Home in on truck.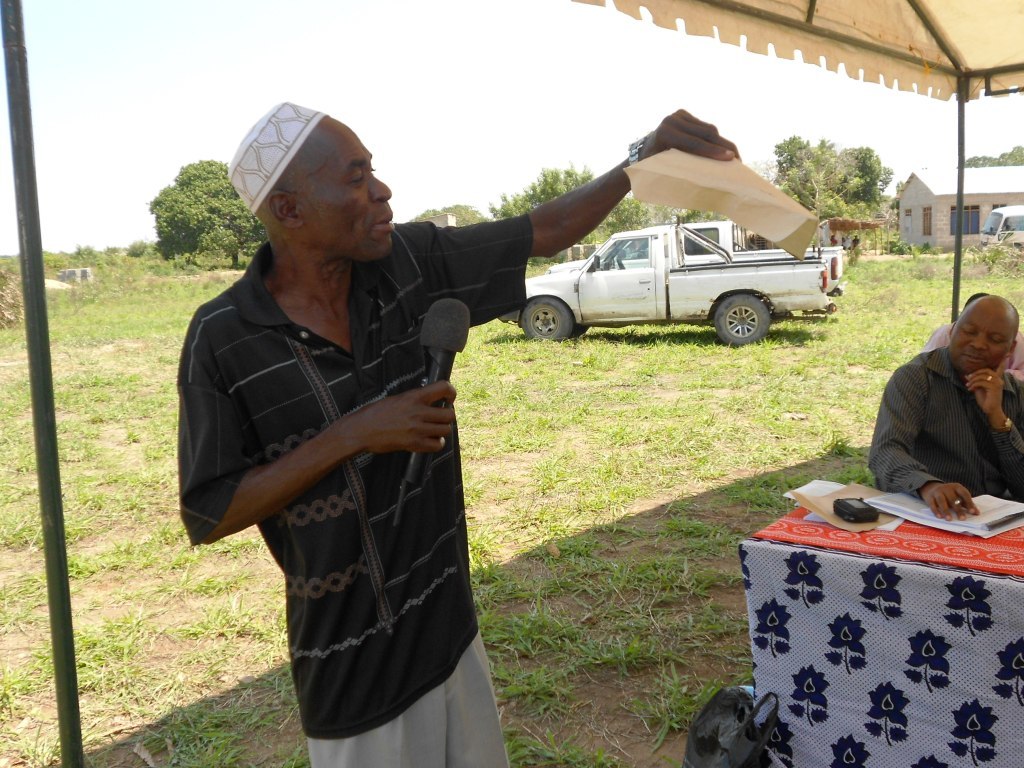
Homed in at box=[528, 215, 830, 343].
